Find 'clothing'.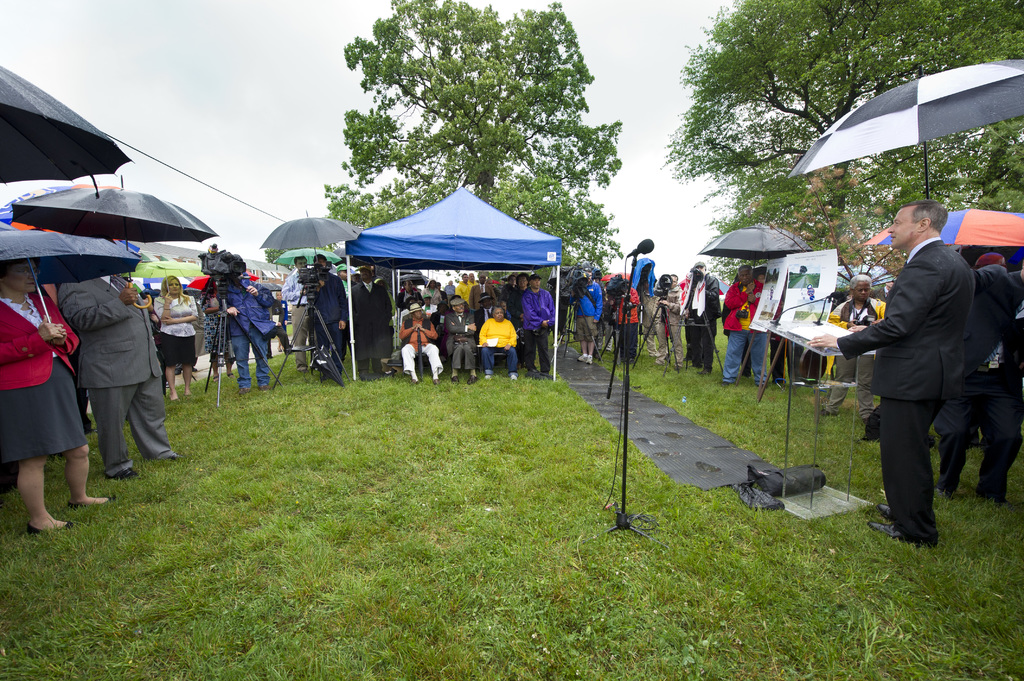
l=620, t=286, r=641, b=353.
